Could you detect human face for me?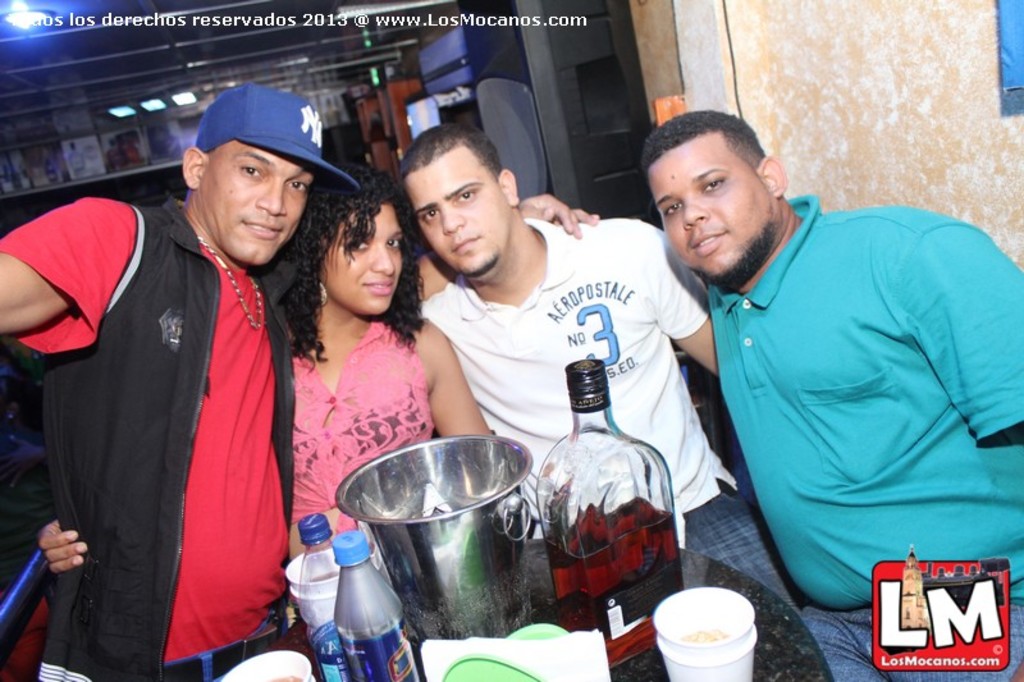
Detection result: x1=410, y1=155, x2=508, y2=270.
